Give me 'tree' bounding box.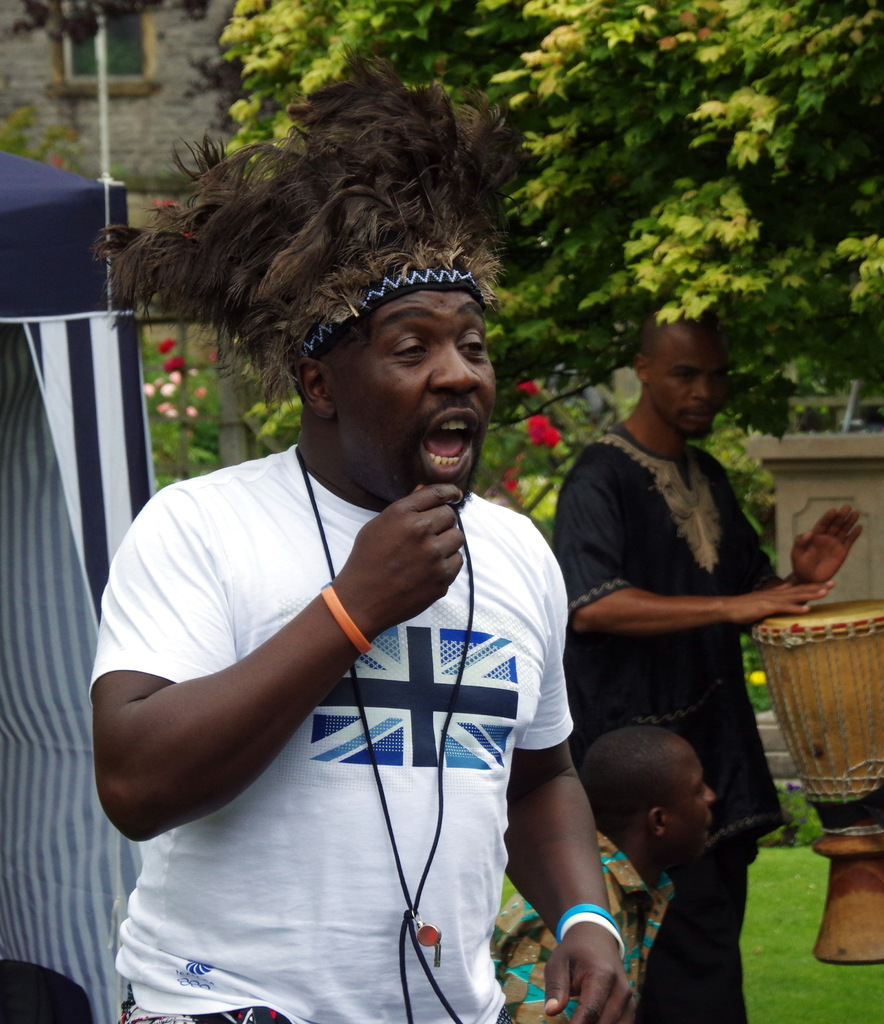
0/76/127/199.
